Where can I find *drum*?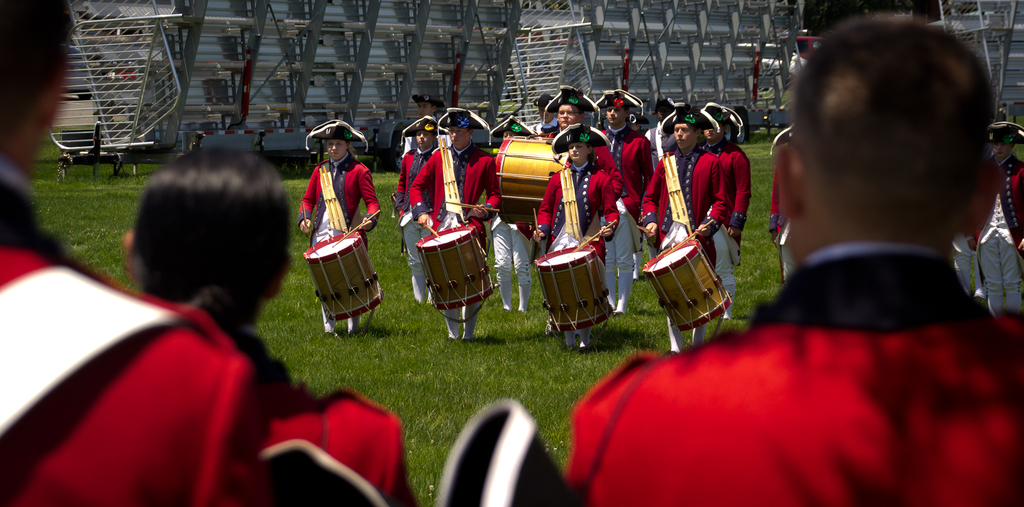
You can find it at box(303, 234, 385, 322).
